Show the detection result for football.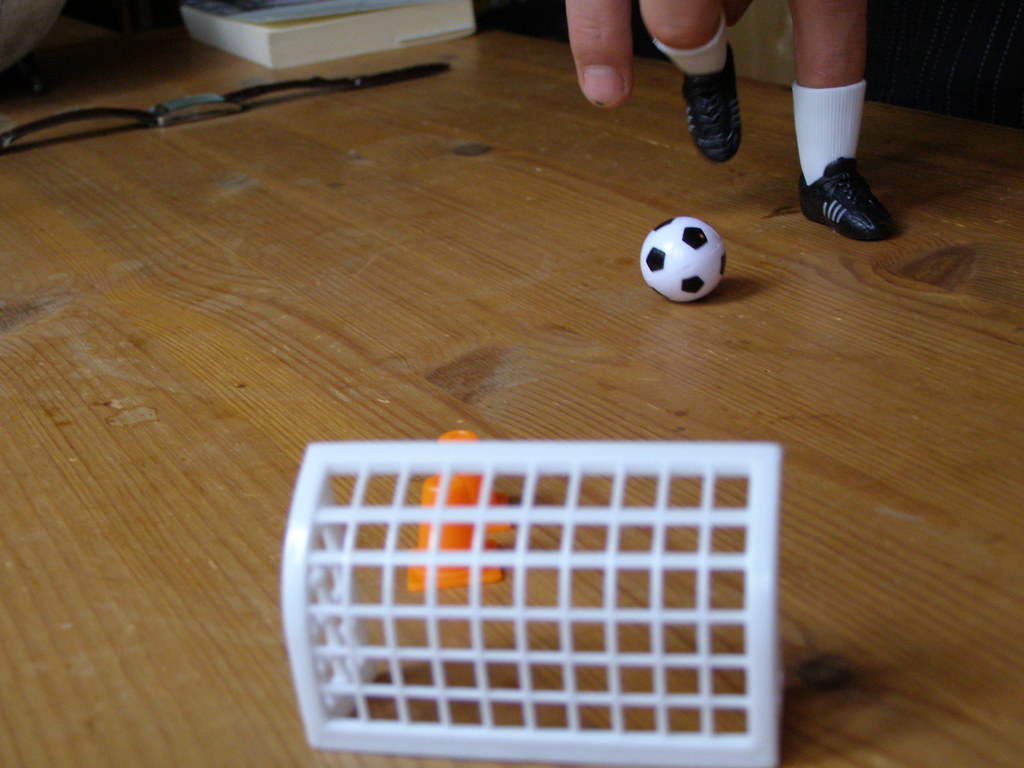
637:214:727:303.
